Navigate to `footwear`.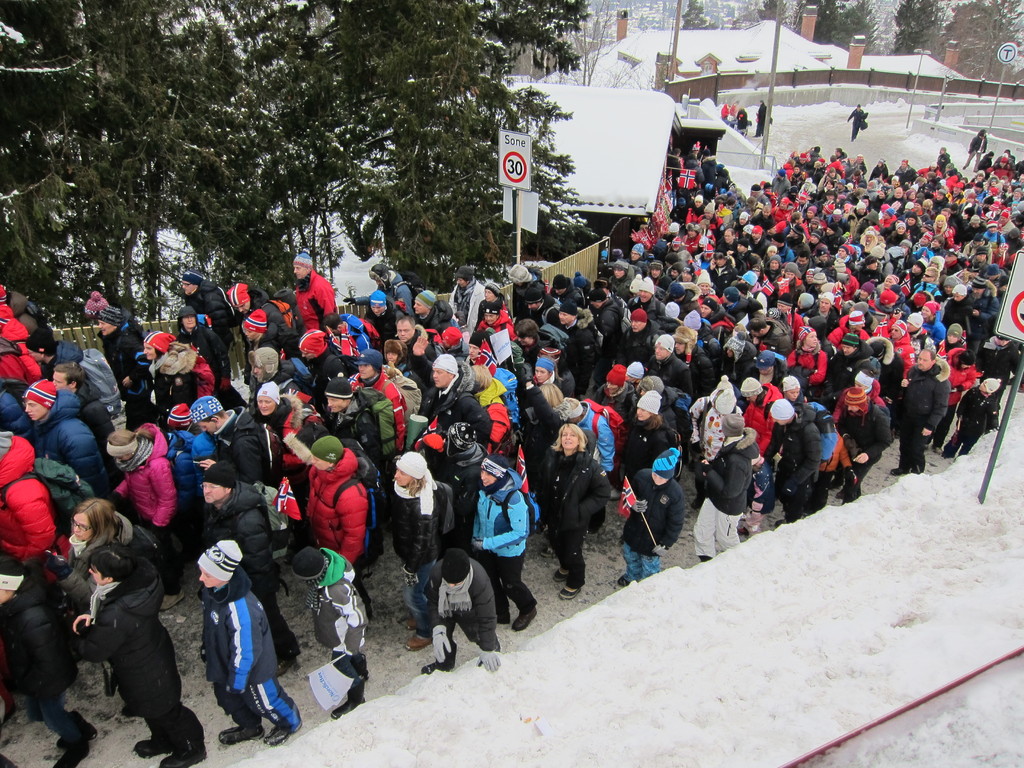
Navigation target: <region>775, 519, 784, 527</region>.
